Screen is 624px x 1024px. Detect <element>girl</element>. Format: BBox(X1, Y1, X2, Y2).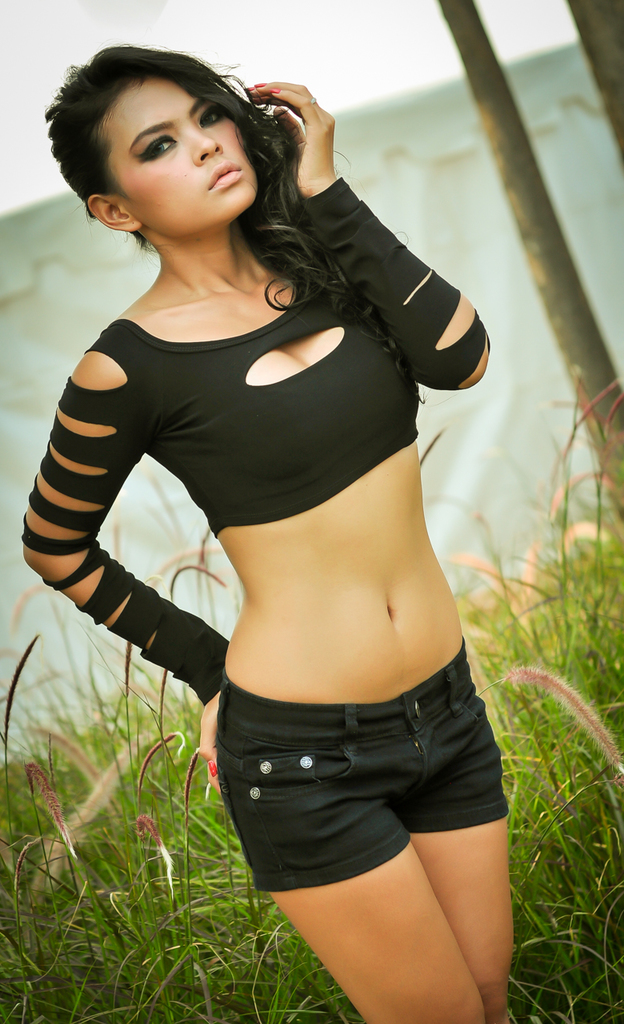
BBox(19, 43, 516, 1023).
